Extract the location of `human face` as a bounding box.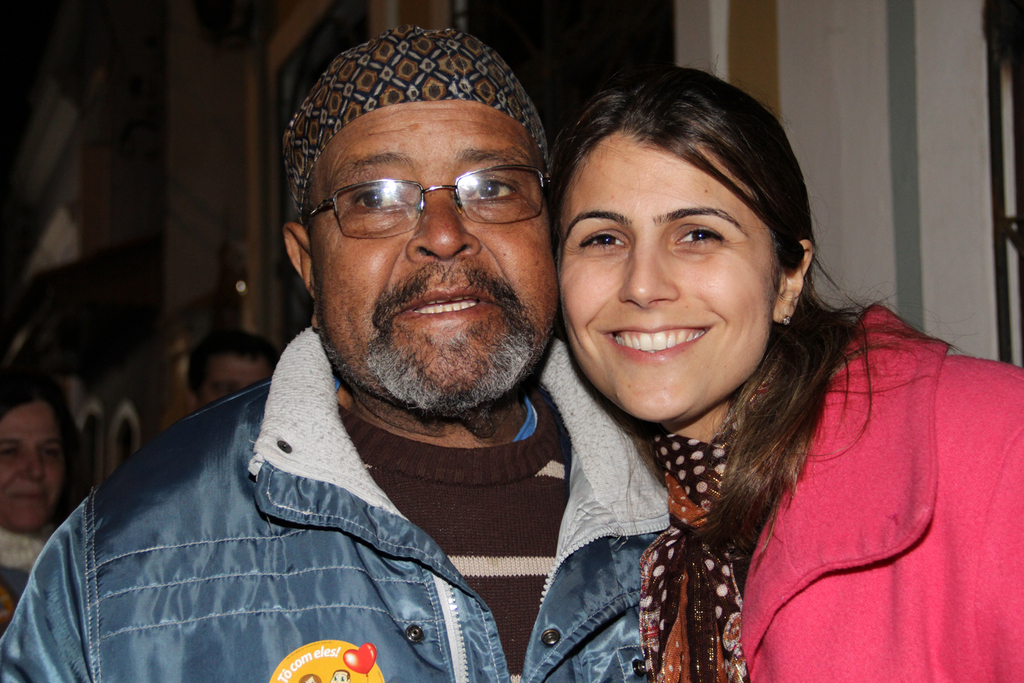
{"left": 0, "top": 406, "right": 62, "bottom": 531}.
